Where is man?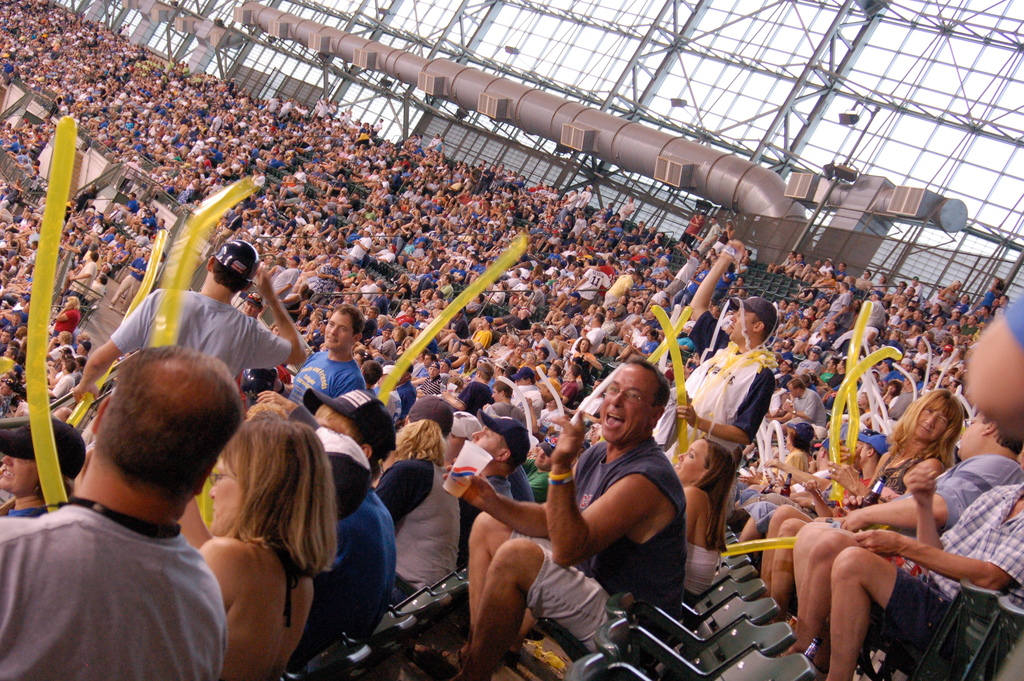
[left=556, top=311, right=575, bottom=334].
